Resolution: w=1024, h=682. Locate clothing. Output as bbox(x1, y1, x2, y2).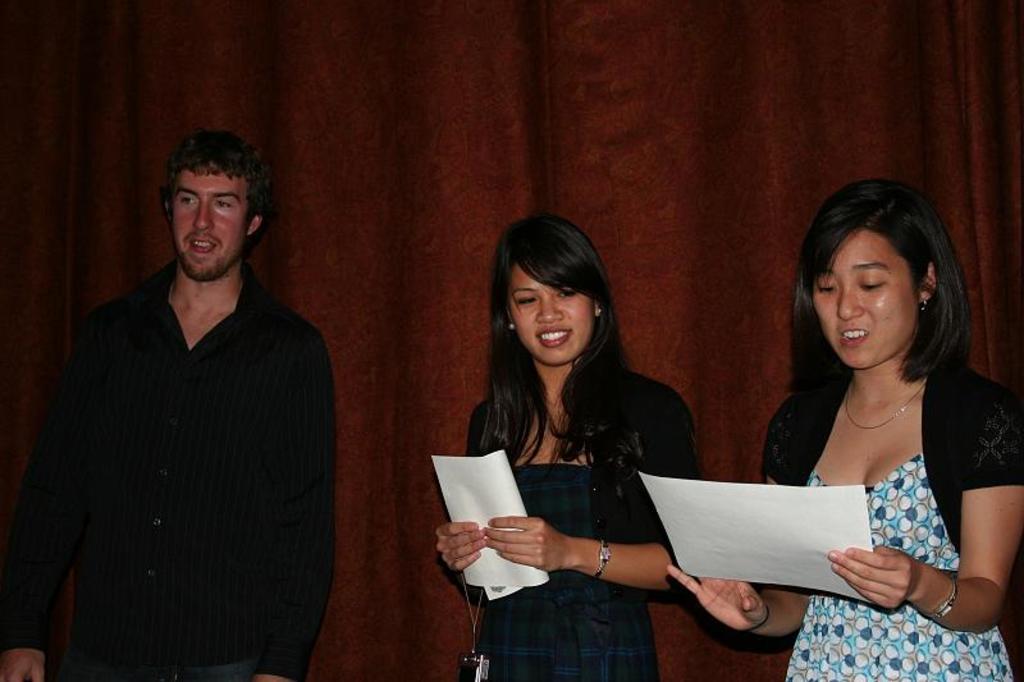
bbox(18, 228, 342, 681).
